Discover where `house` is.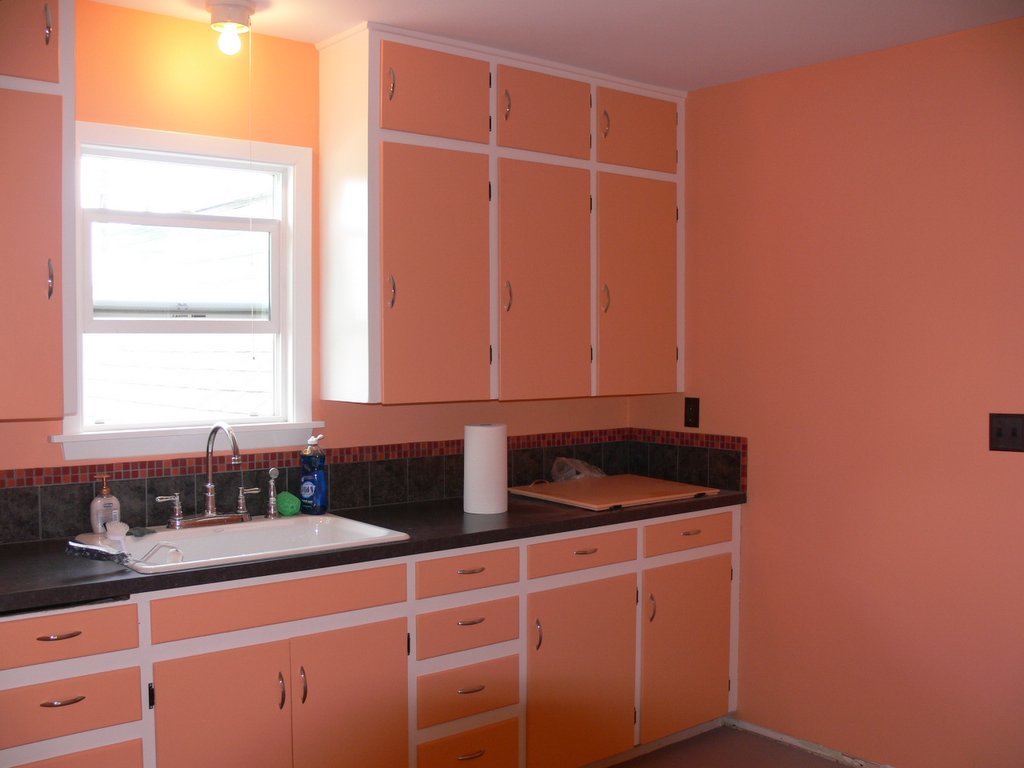
Discovered at pyautogui.locateOnScreen(0, 0, 1023, 767).
